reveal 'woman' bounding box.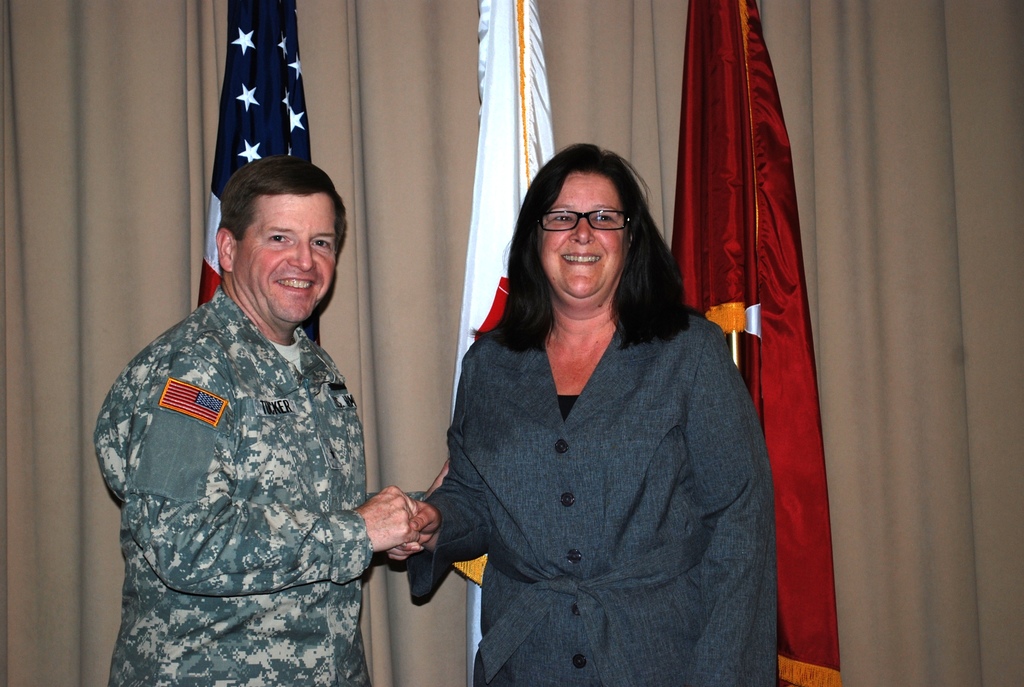
Revealed: bbox(363, 138, 787, 686).
